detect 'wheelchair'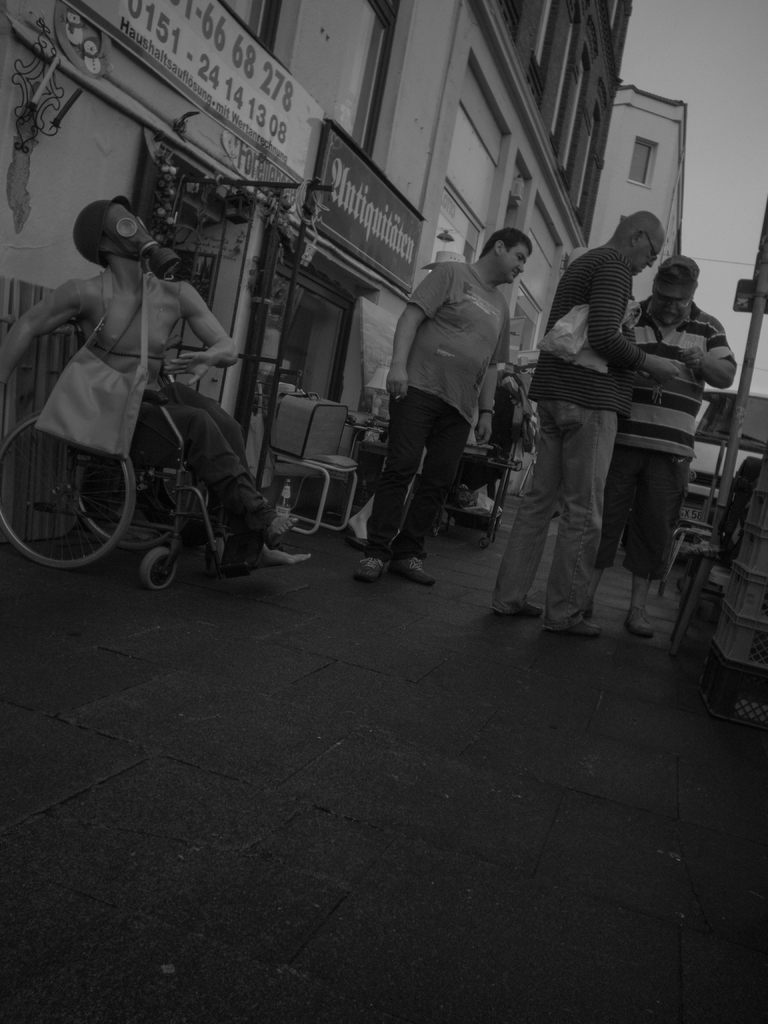
l=0, t=319, r=230, b=595
